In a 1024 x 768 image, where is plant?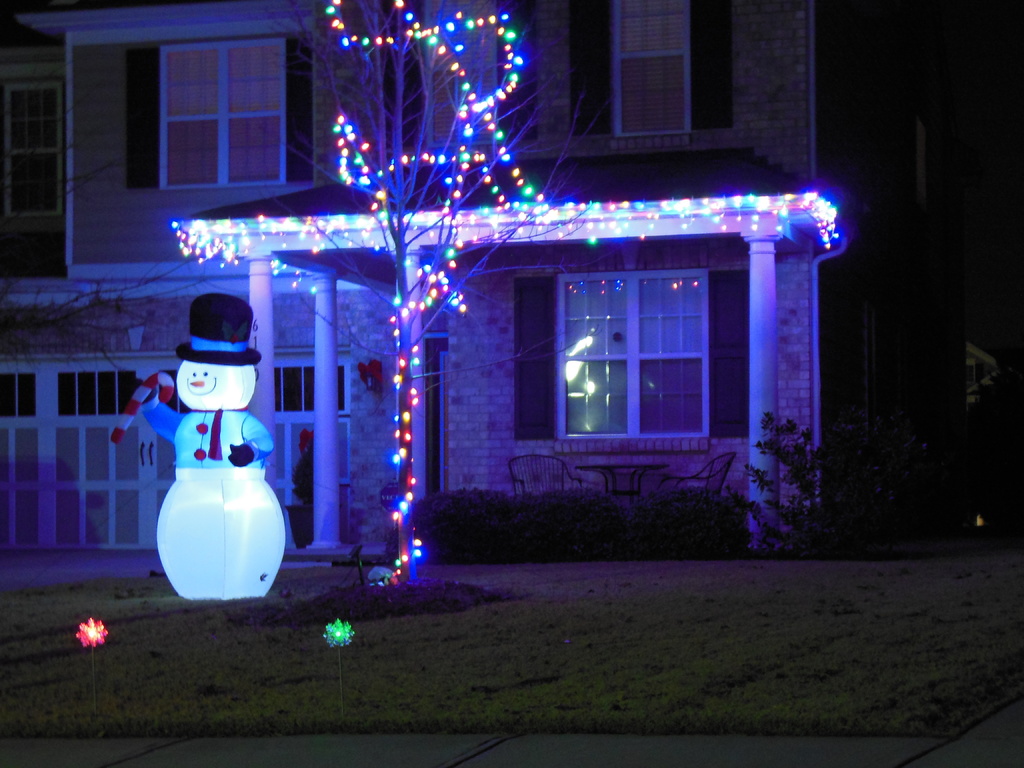
<region>753, 405, 837, 524</region>.
